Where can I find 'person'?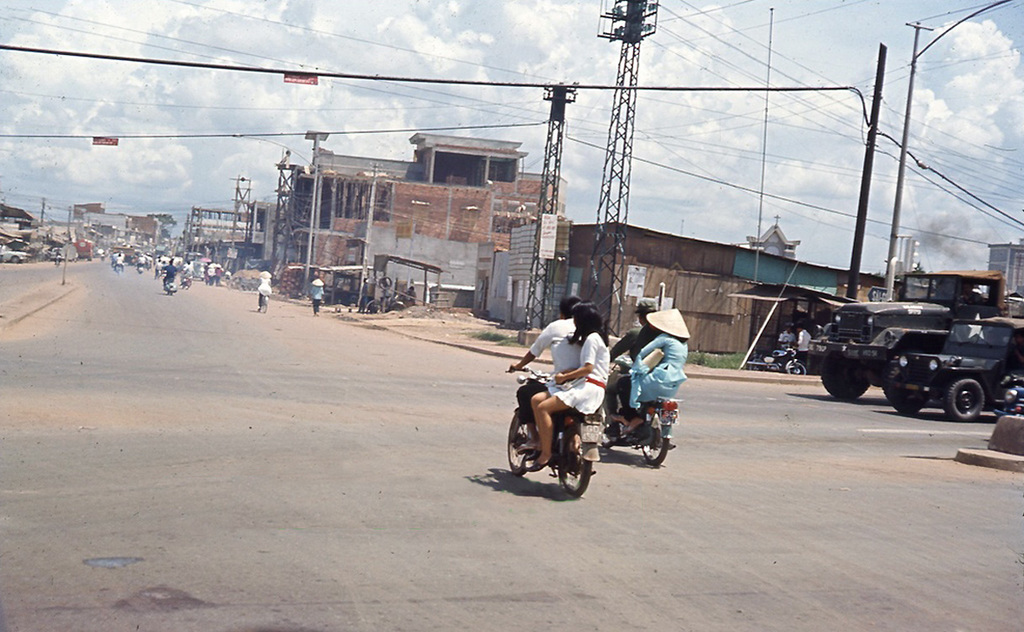
You can find it at select_region(512, 291, 579, 451).
